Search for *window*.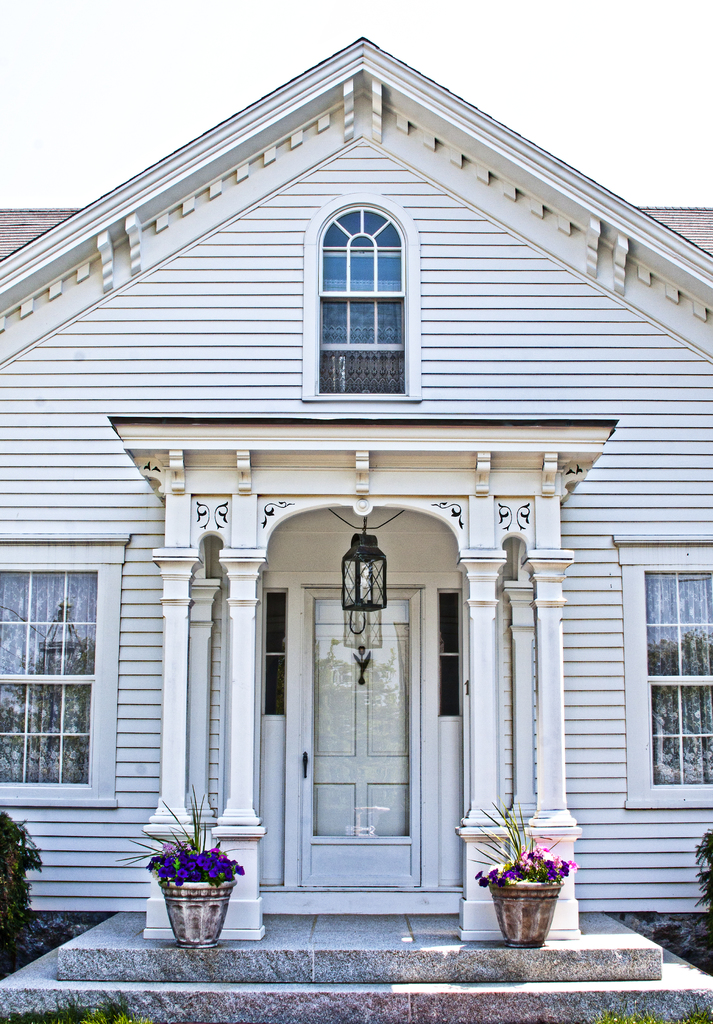
Found at <box>651,566,712,785</box>.
